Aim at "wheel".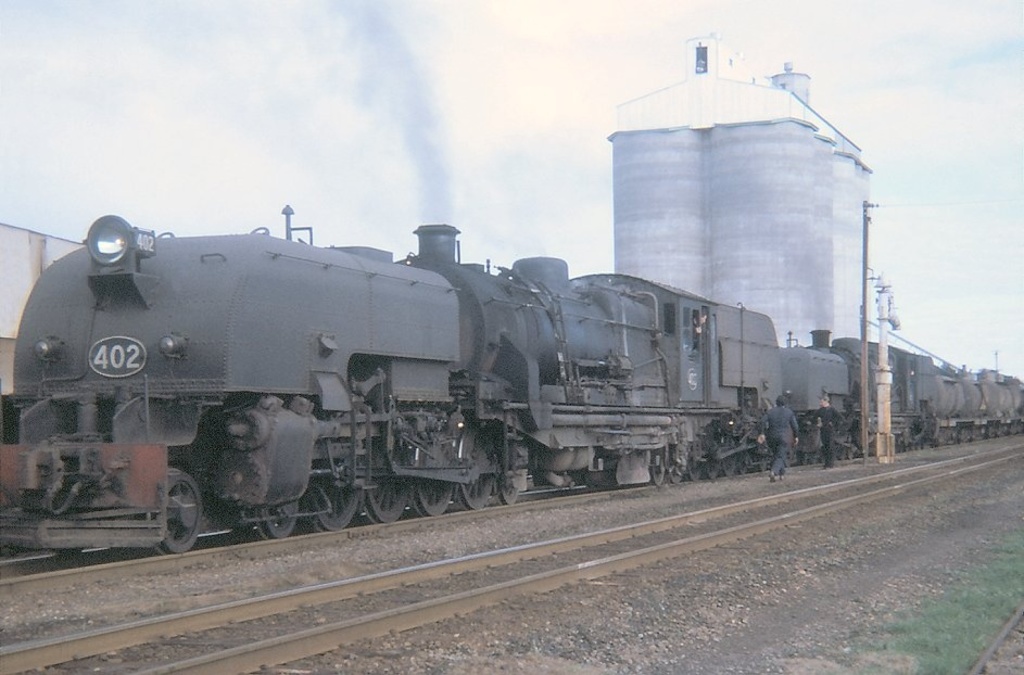
Aimed at [705,462,721,481].
